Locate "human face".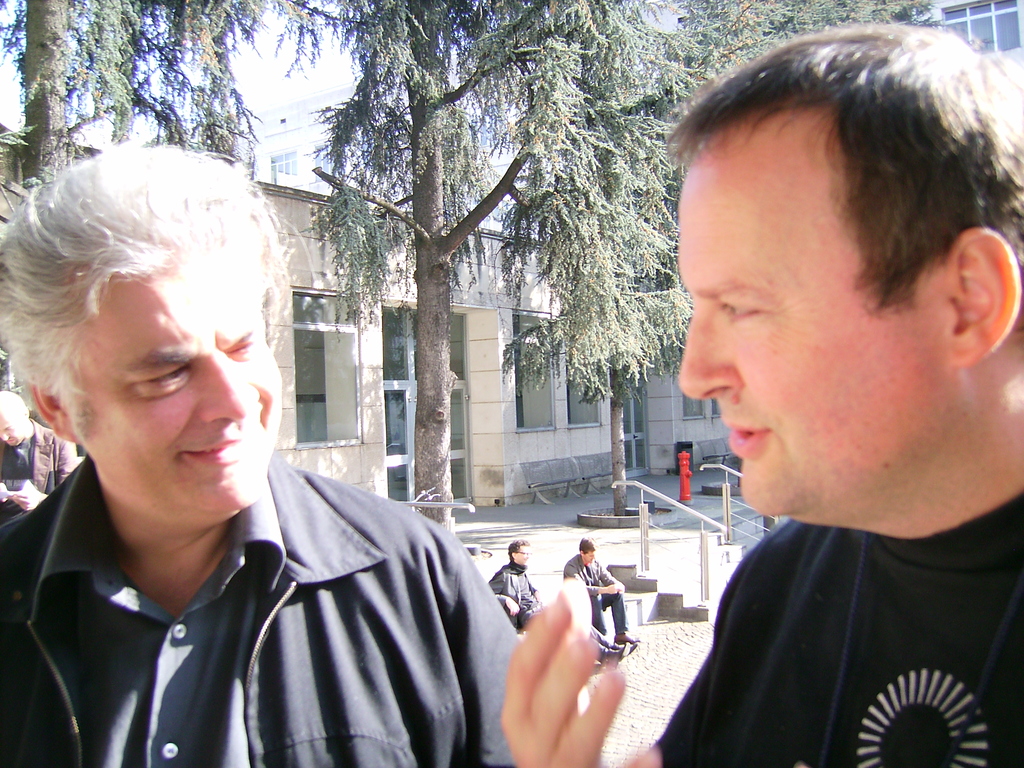
Bounding box: 676/142/942/518.
